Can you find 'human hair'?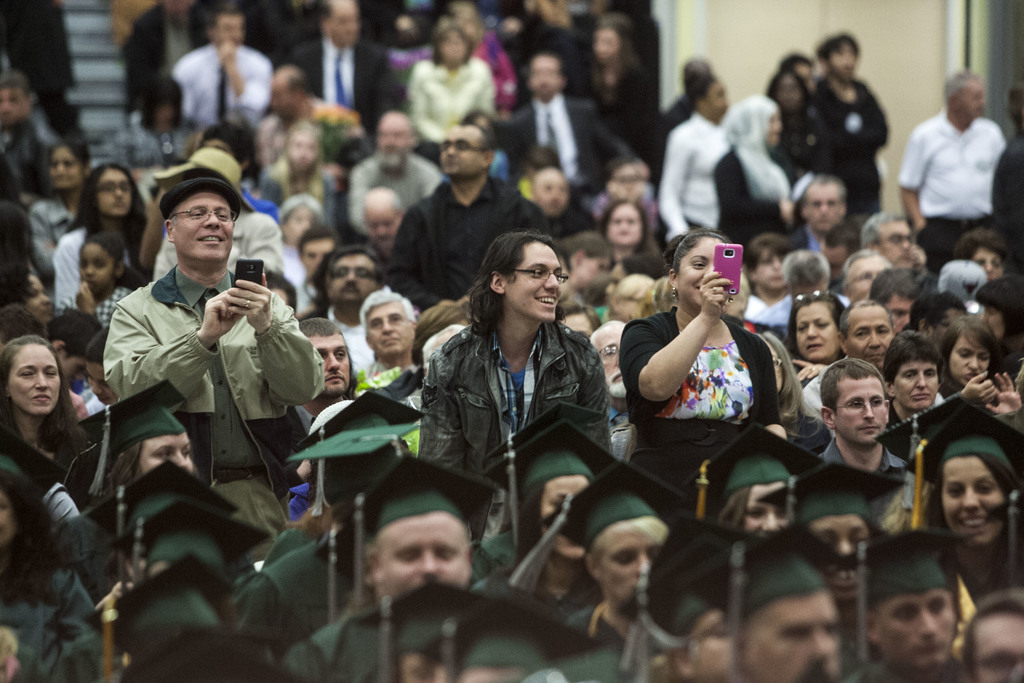
Yes, bounding box: 276,193,325,227.
